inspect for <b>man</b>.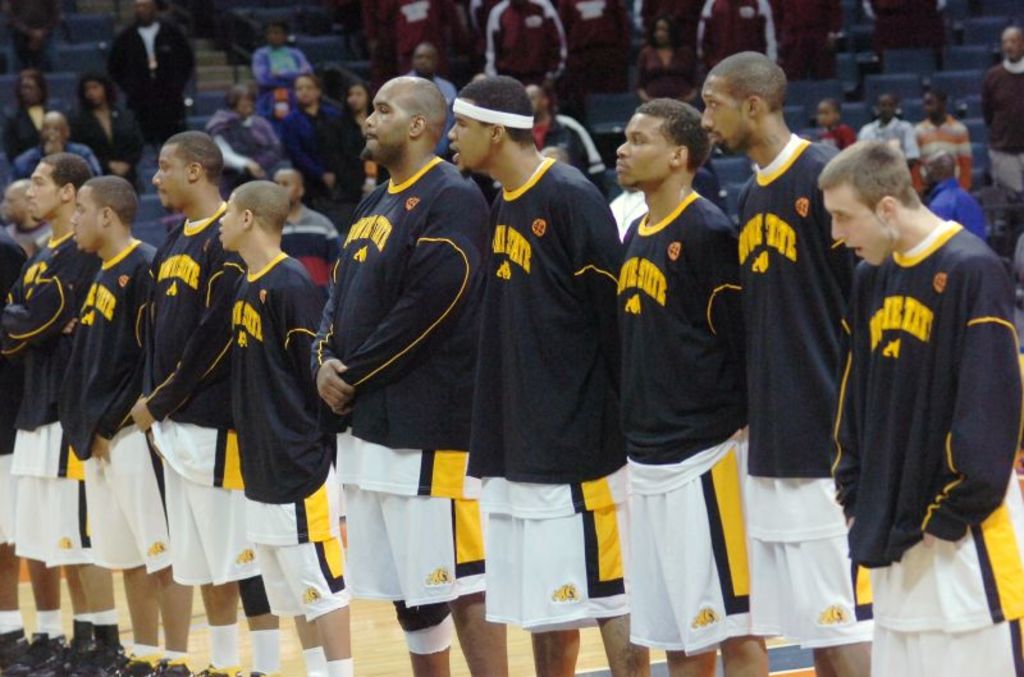
Inspection: (x1=923, y1=150, x2=992, y2=244).
